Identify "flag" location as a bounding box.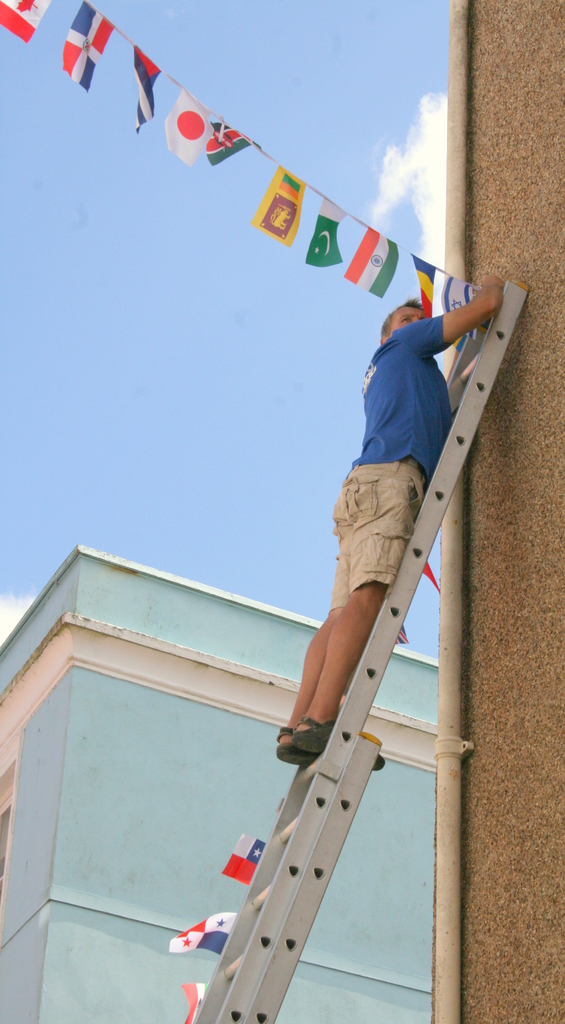
bbox=[413, 258, 436, 323].
